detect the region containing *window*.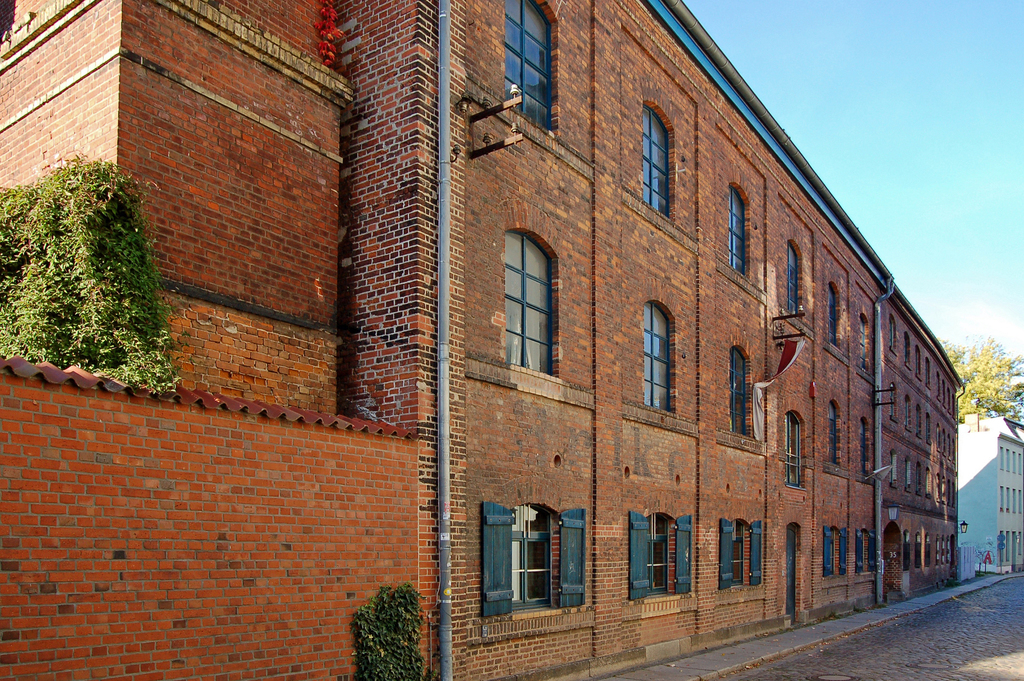
{"left": 642, "top": 99, "right": 673, "bottom": 220}.
